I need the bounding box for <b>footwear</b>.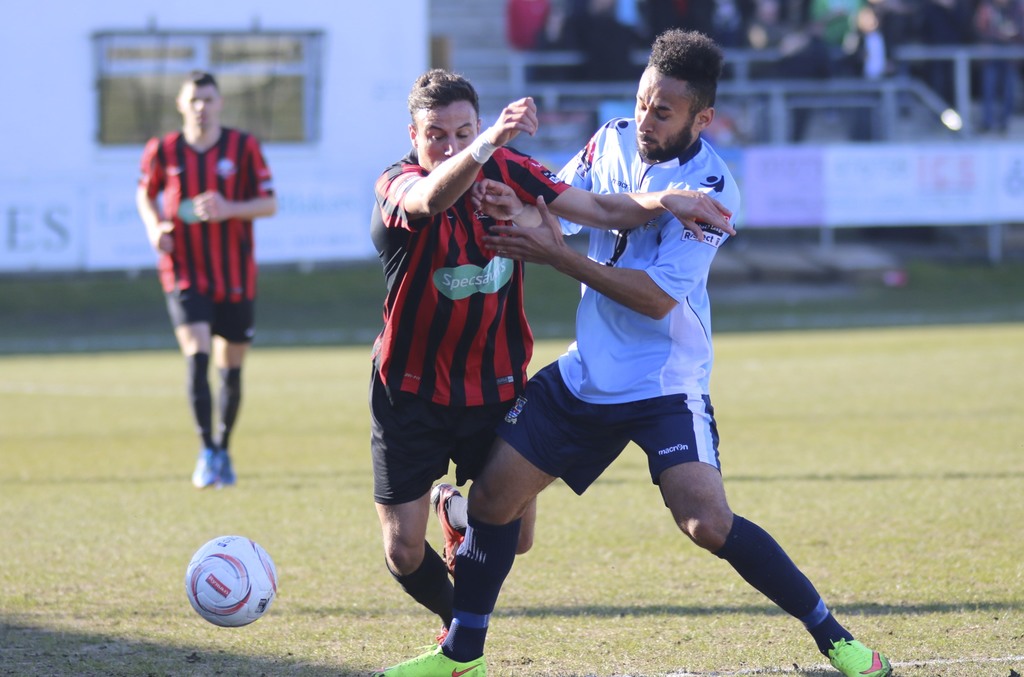
Here it is: l=831, t=635, r=890, b=676.
